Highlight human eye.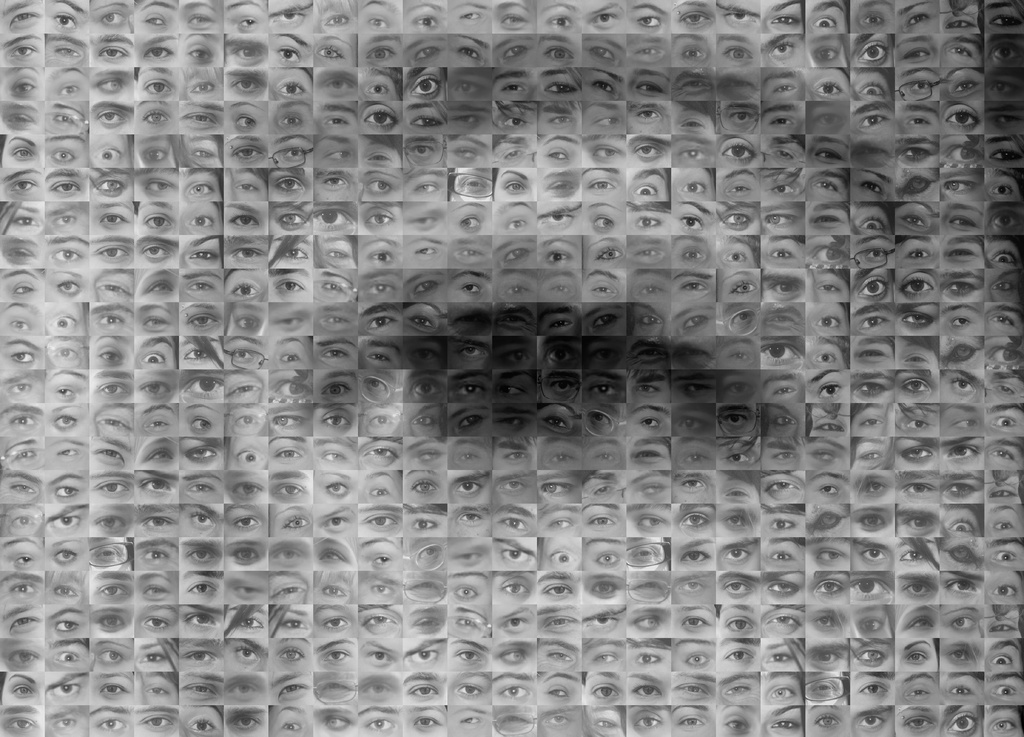
Highlighted region: box=[585, 483, 618, 498].
